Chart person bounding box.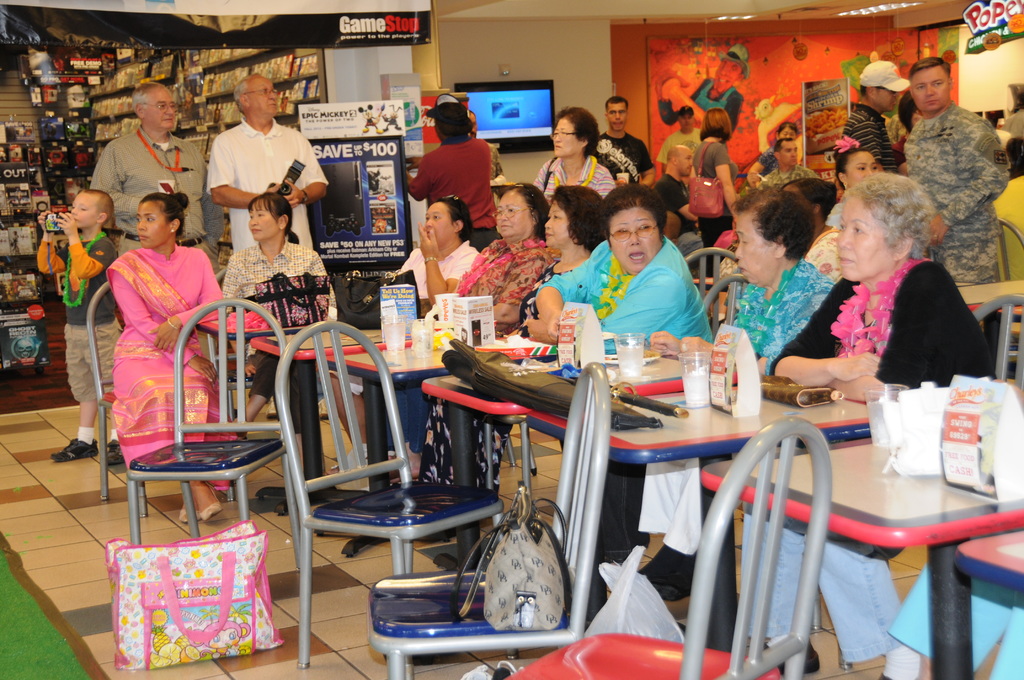
Charted: left=812, top=140, right=881, bottom=253.
